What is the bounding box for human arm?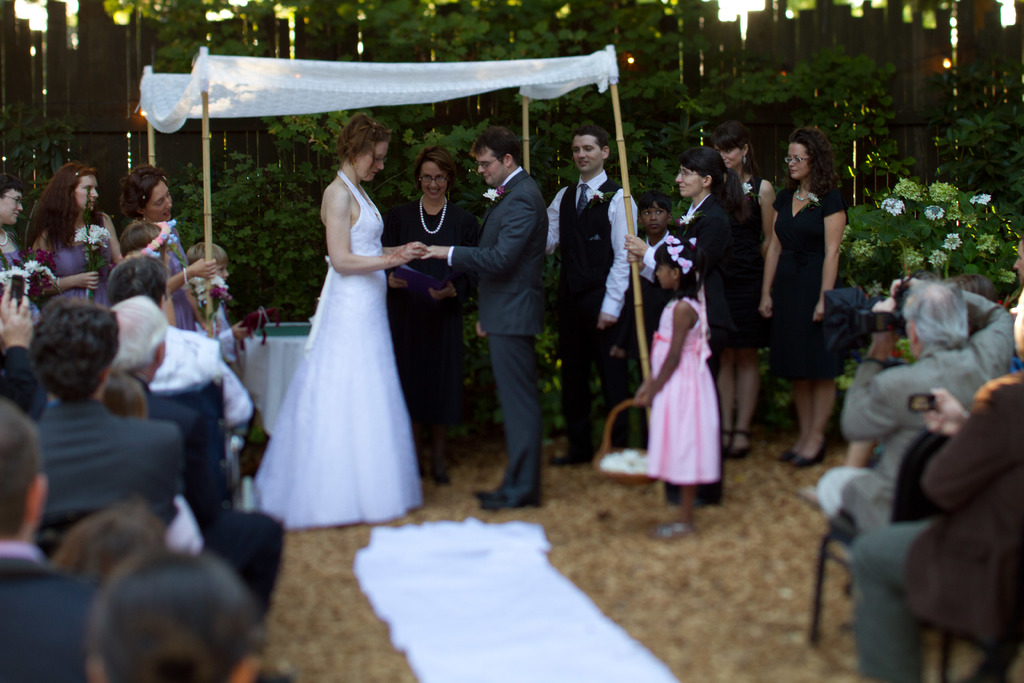
detection(636, 300, 692, 410).
